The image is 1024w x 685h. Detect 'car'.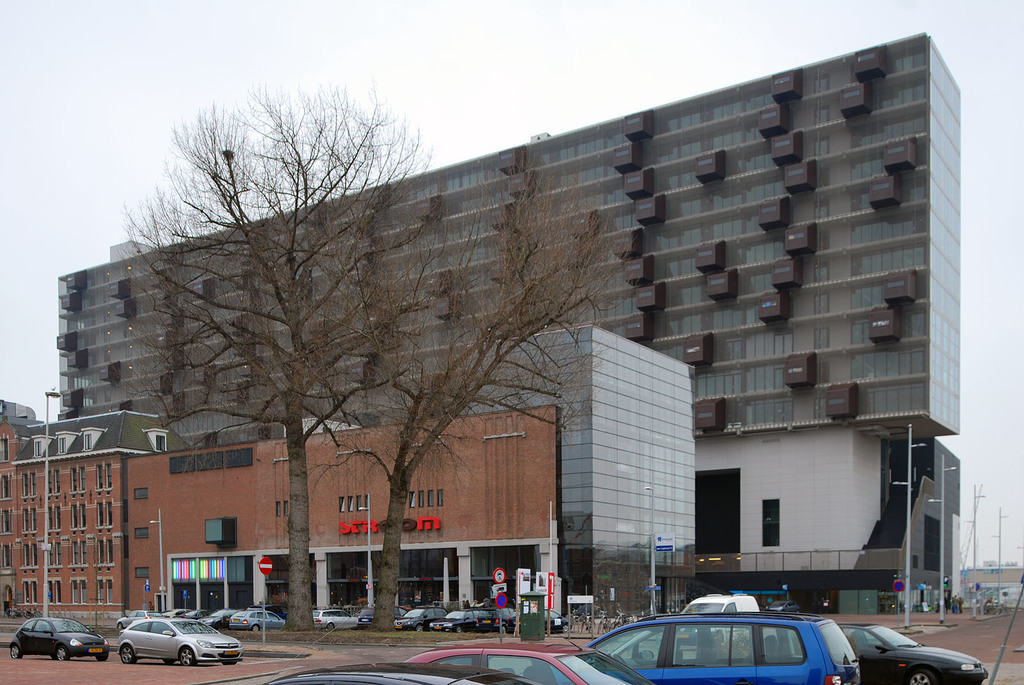
Detection: detection(584, 610, 854, 684).
